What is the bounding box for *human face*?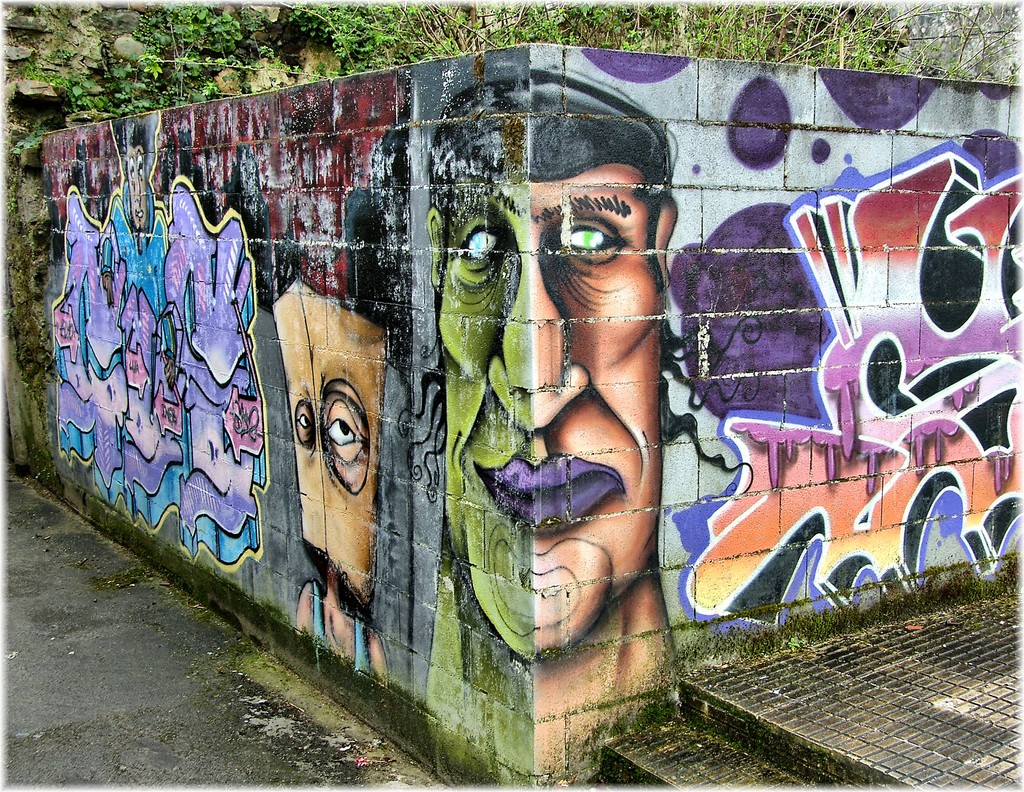
[x1=431, y1=175, x2=663, y2=660].
